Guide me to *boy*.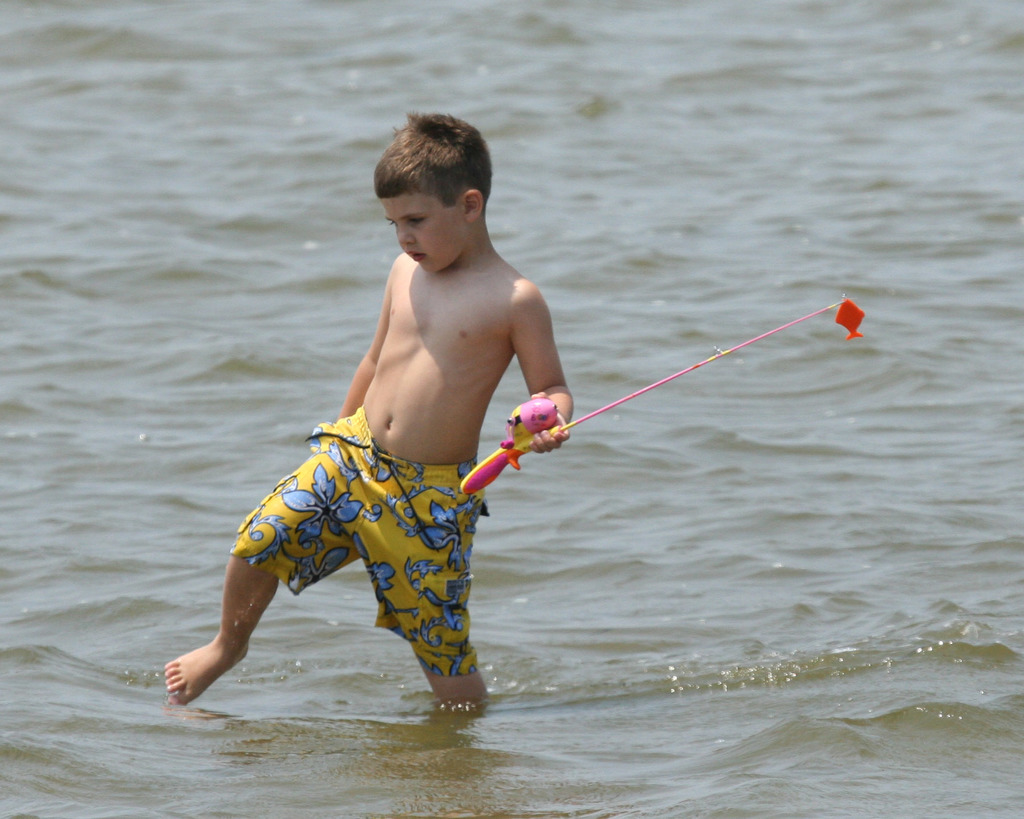
Guidance: (x1=160, y1=106, x2=585, y2=731).
